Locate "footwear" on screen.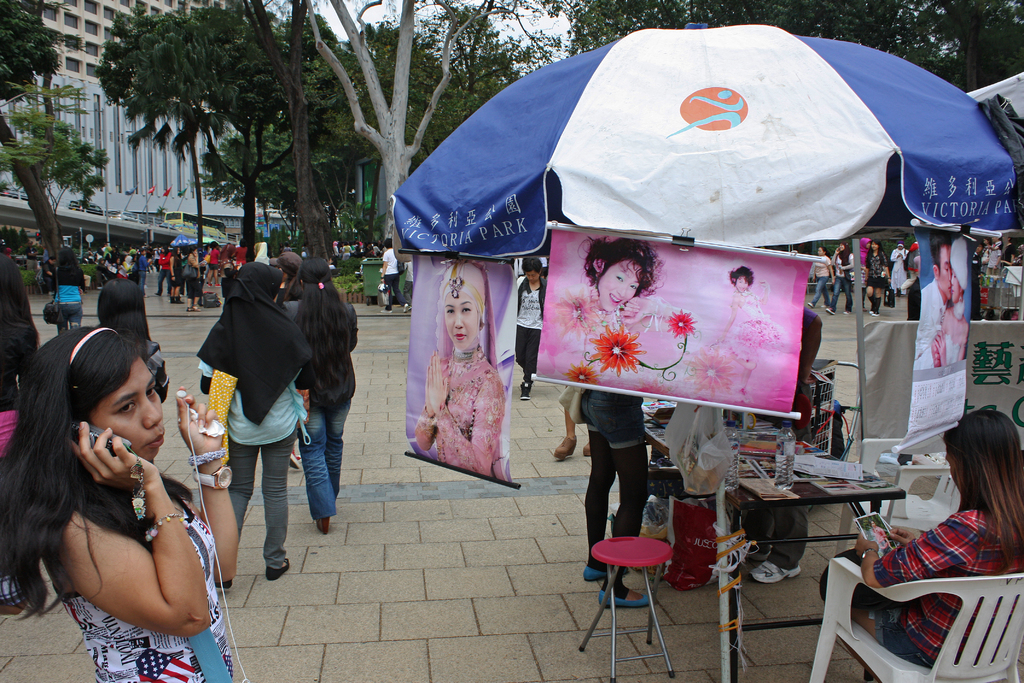
On screen at [x1=870, y1=310, x2=879, y2=318].
